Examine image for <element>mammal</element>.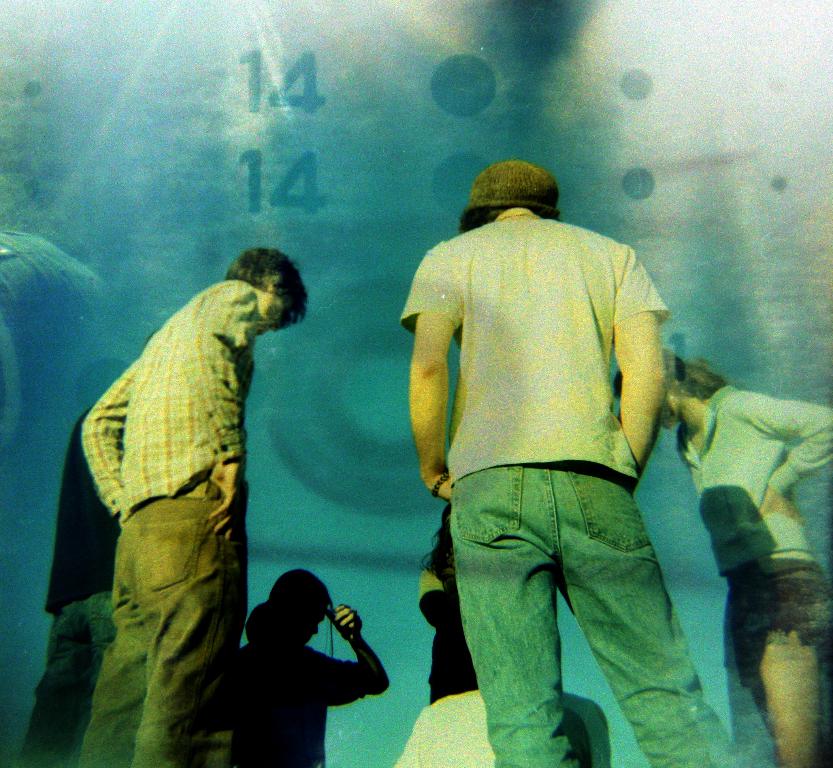
Examination result: detection(601, 346, 827, 767).
